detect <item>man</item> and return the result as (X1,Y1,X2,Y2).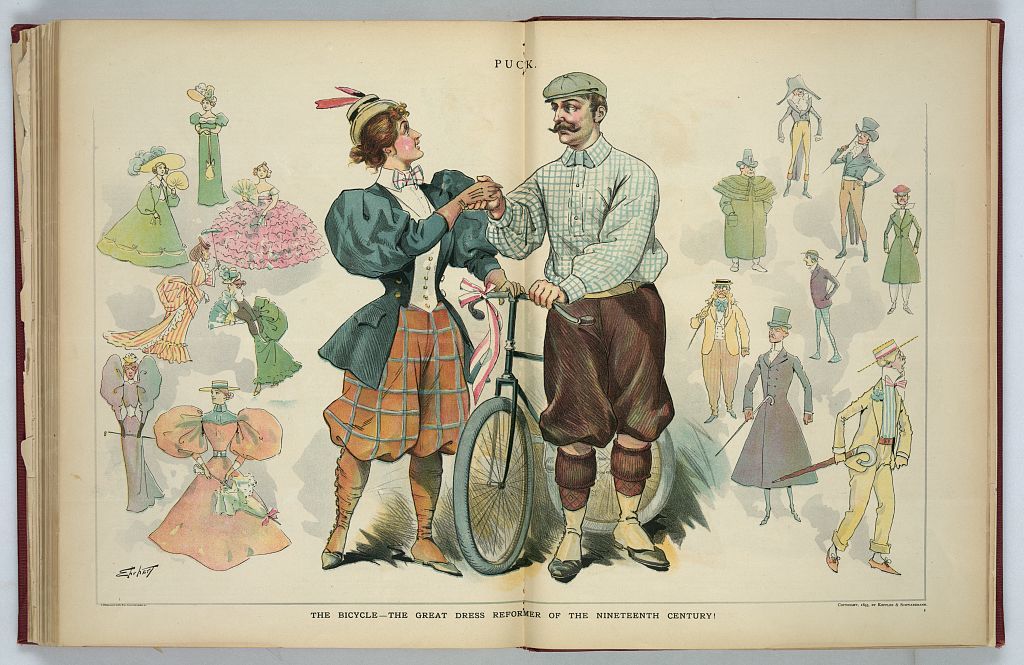
(474,77,677,558).
